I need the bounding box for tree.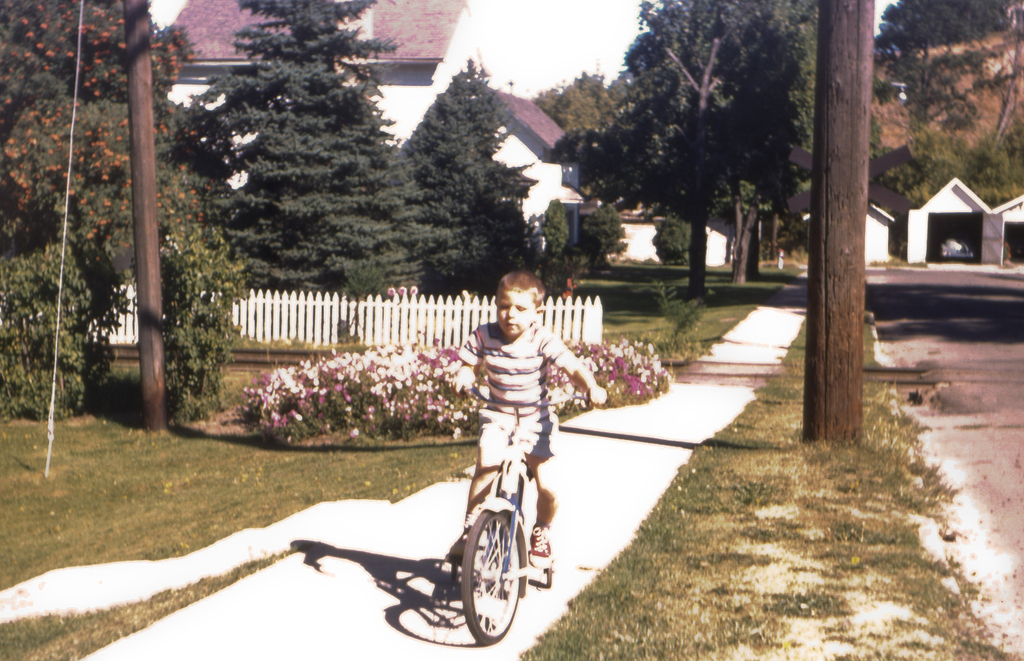
Here it is: 708, 0, 817, 291.
